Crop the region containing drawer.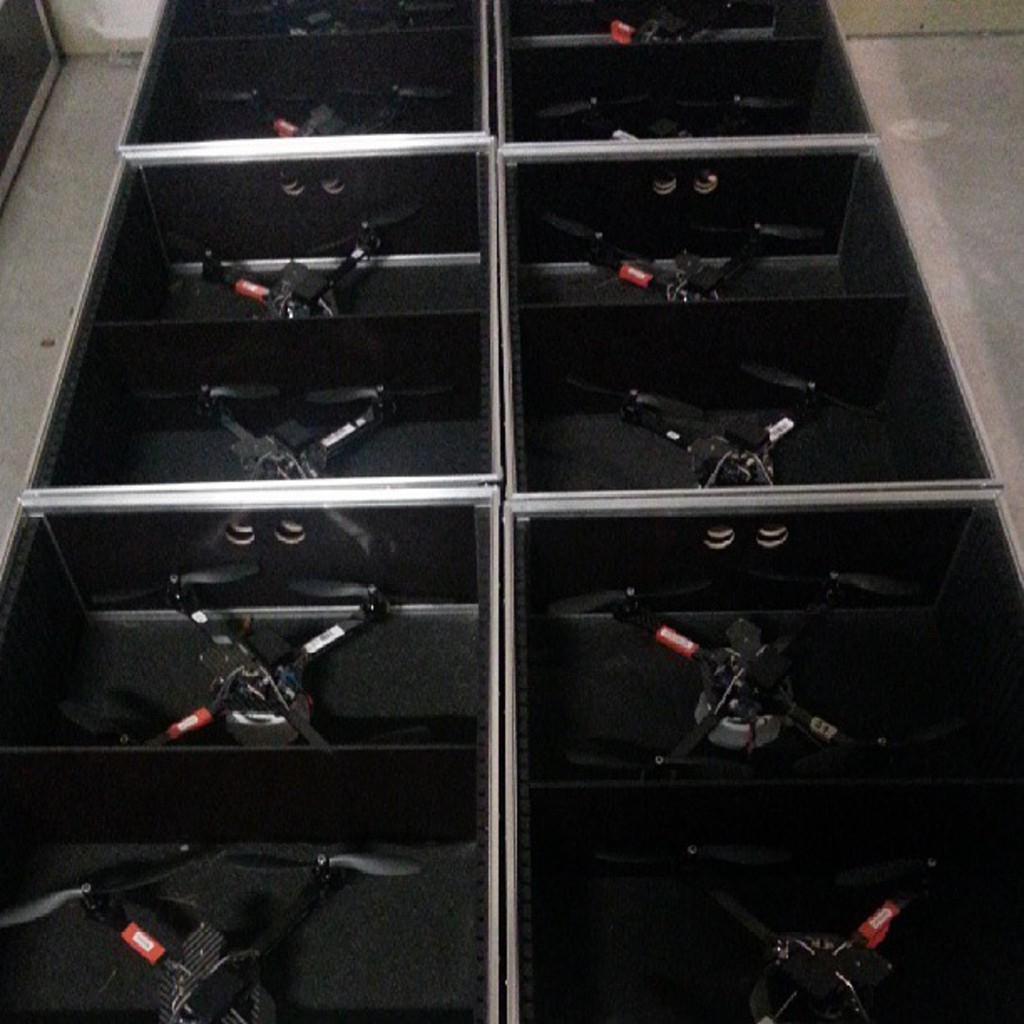
Crop region: [left=0, top=487, right=494, bottom=1022].
